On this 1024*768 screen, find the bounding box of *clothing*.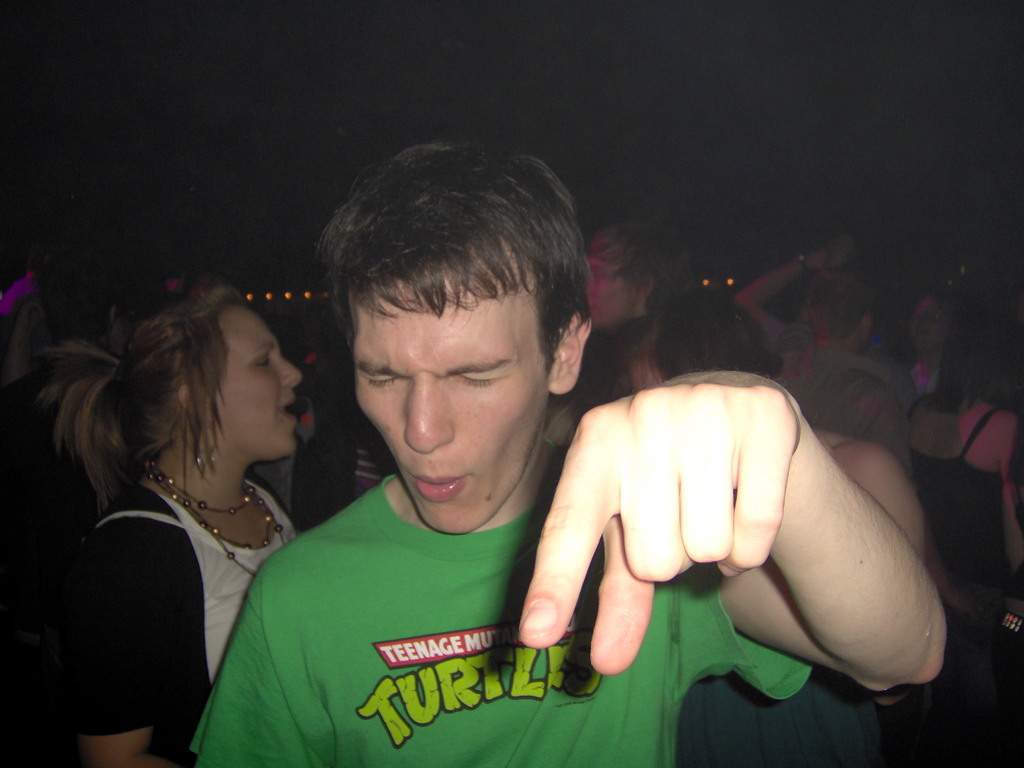
Bounding box: BBox(911, 405, 1004, 577).
